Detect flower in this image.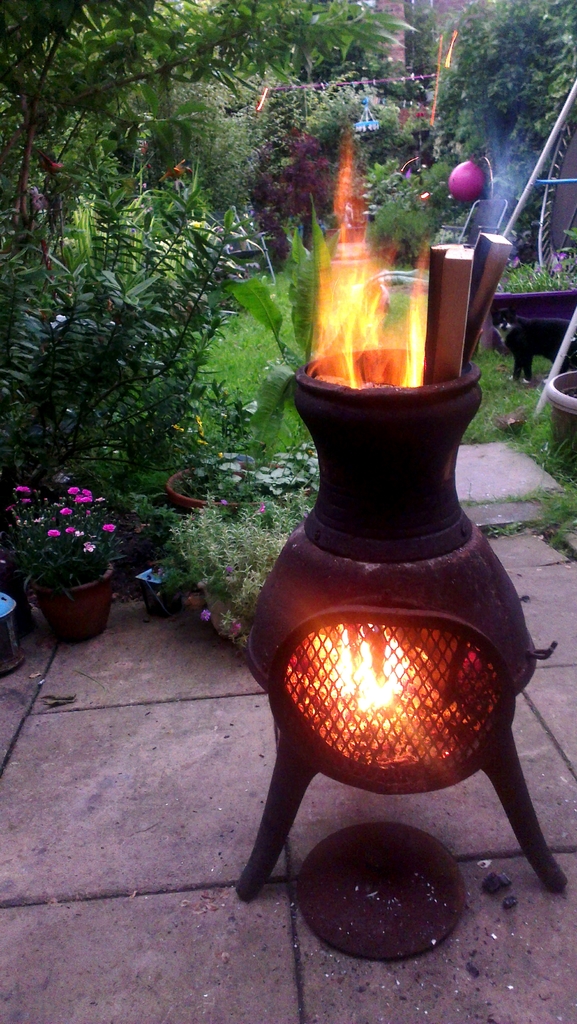
Detection: left=98, top=516, right=122, bottom=540.
